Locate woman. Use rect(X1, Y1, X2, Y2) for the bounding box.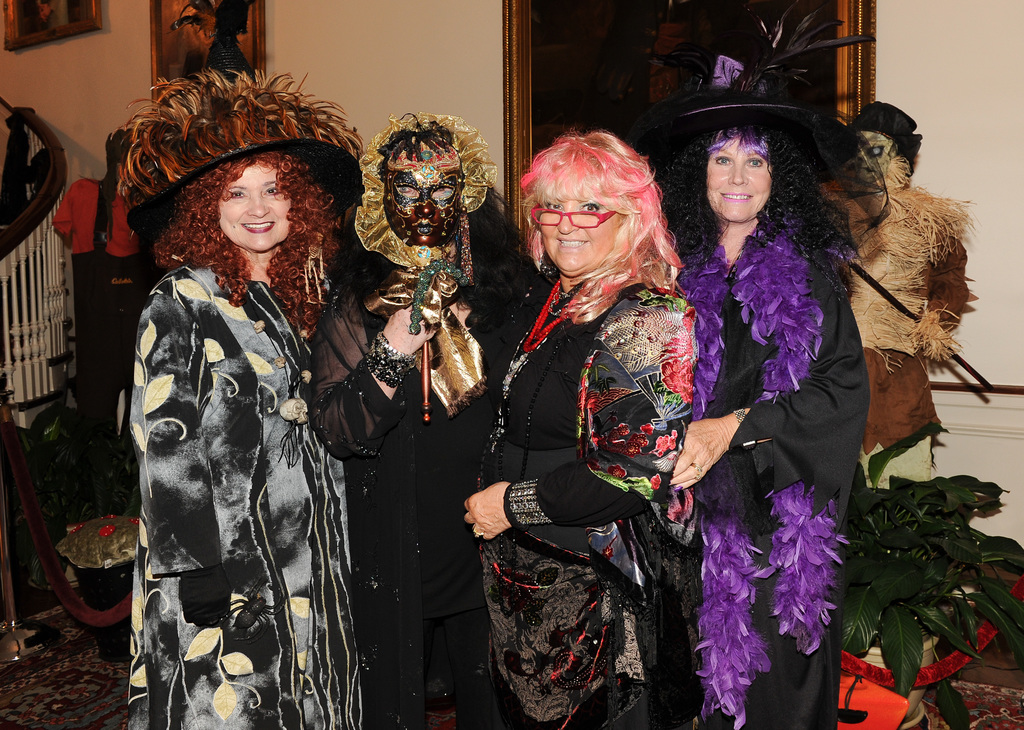
rect(650, 0, 896, 729).
